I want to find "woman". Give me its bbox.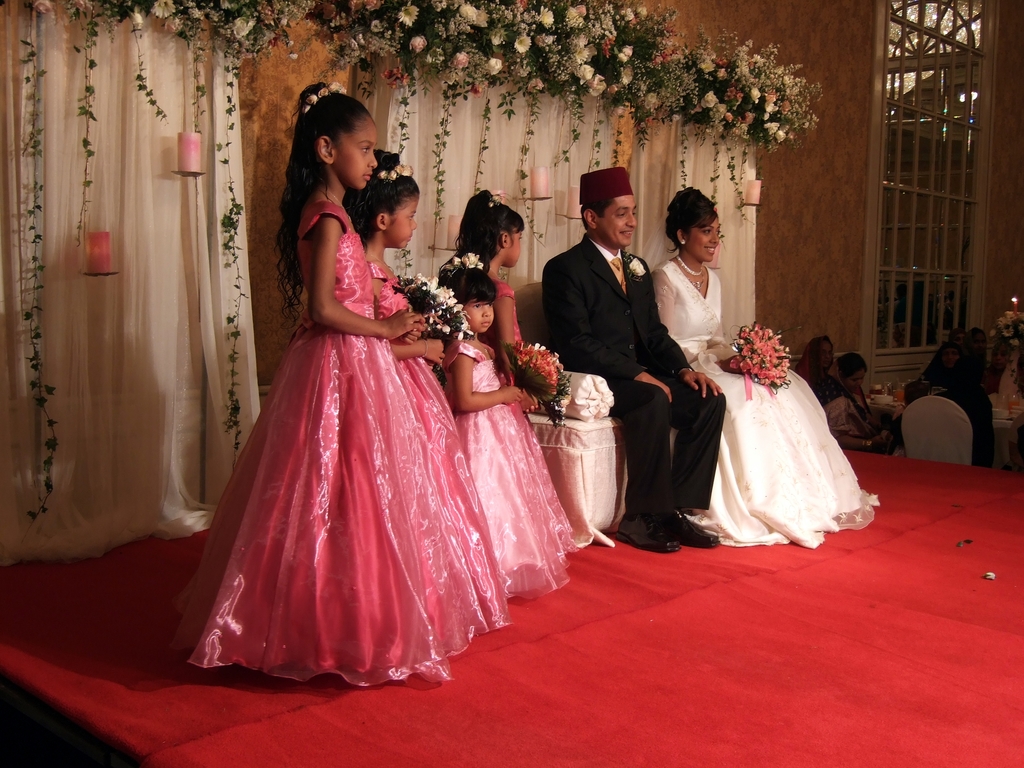
x1=918, y1=341, x2=995, y2=468.
